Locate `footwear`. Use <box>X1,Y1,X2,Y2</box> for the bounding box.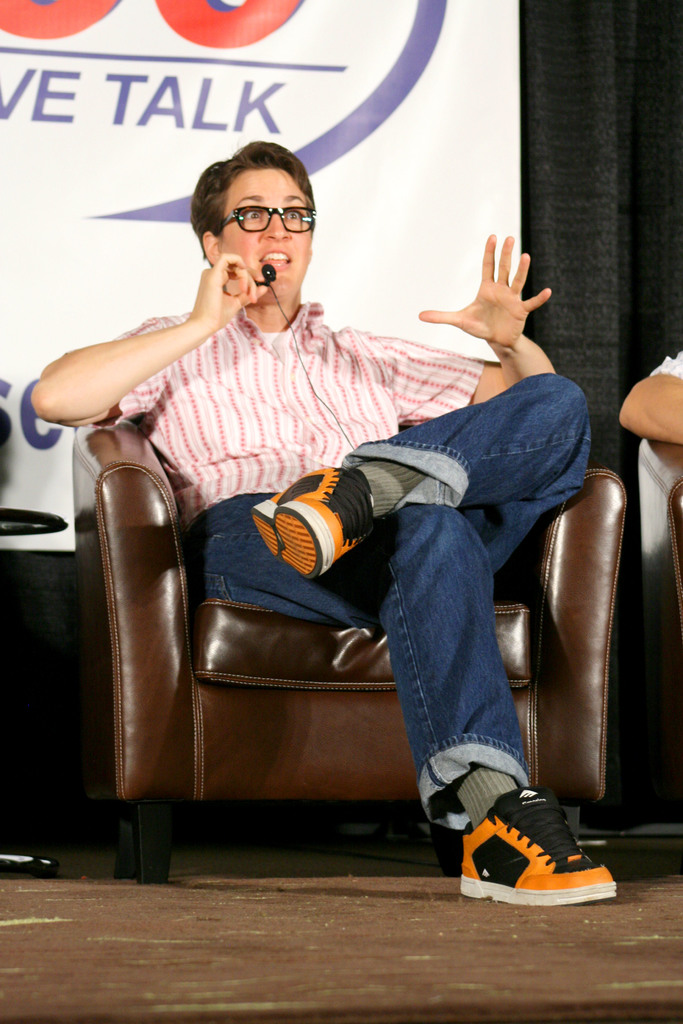
<box>452,776,617,921</box>.
